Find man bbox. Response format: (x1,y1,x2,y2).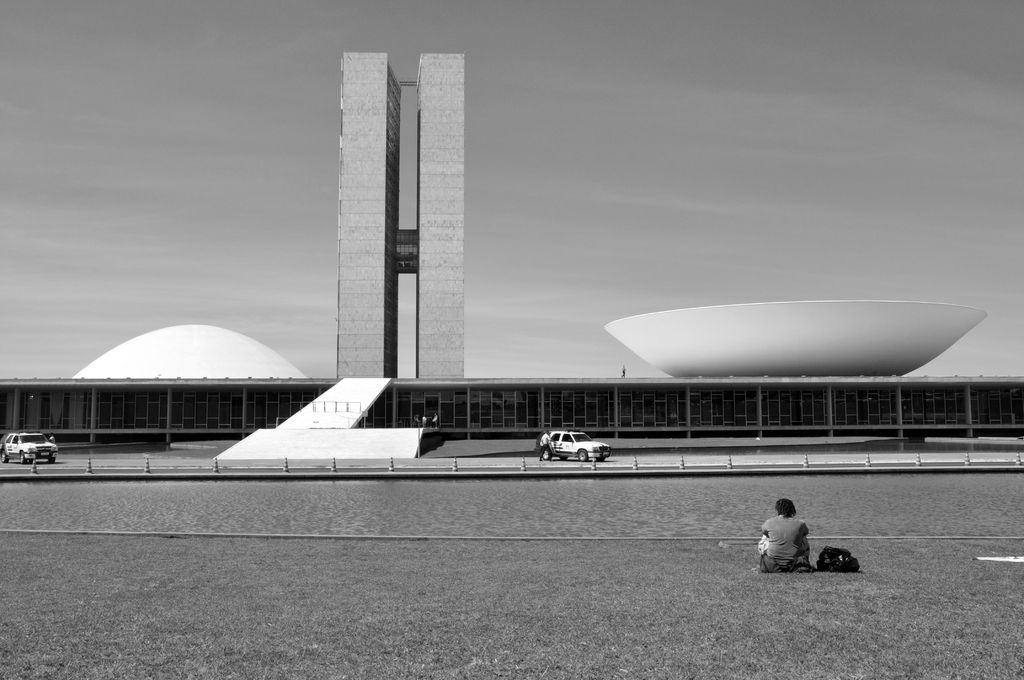
(539,431,556,461).
